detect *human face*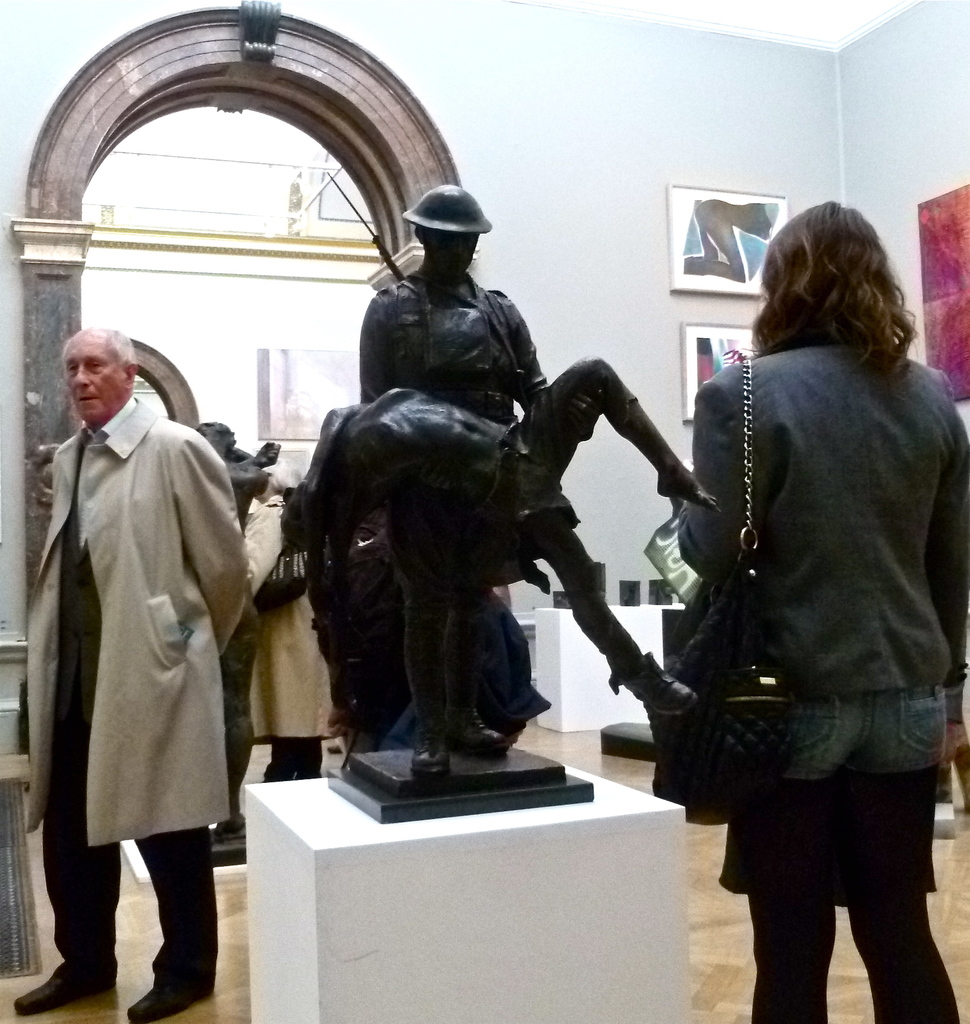
box=[68, 337, 122, 422]
